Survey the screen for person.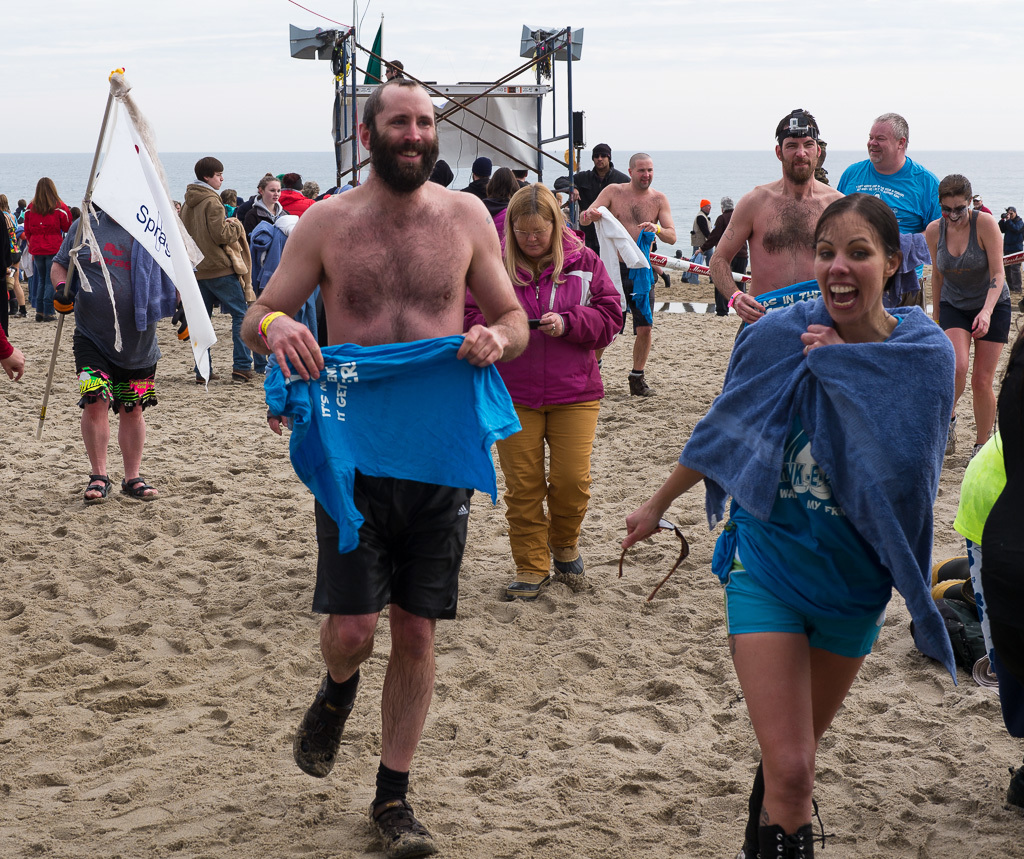
Survey found: [463,186,621,601].
